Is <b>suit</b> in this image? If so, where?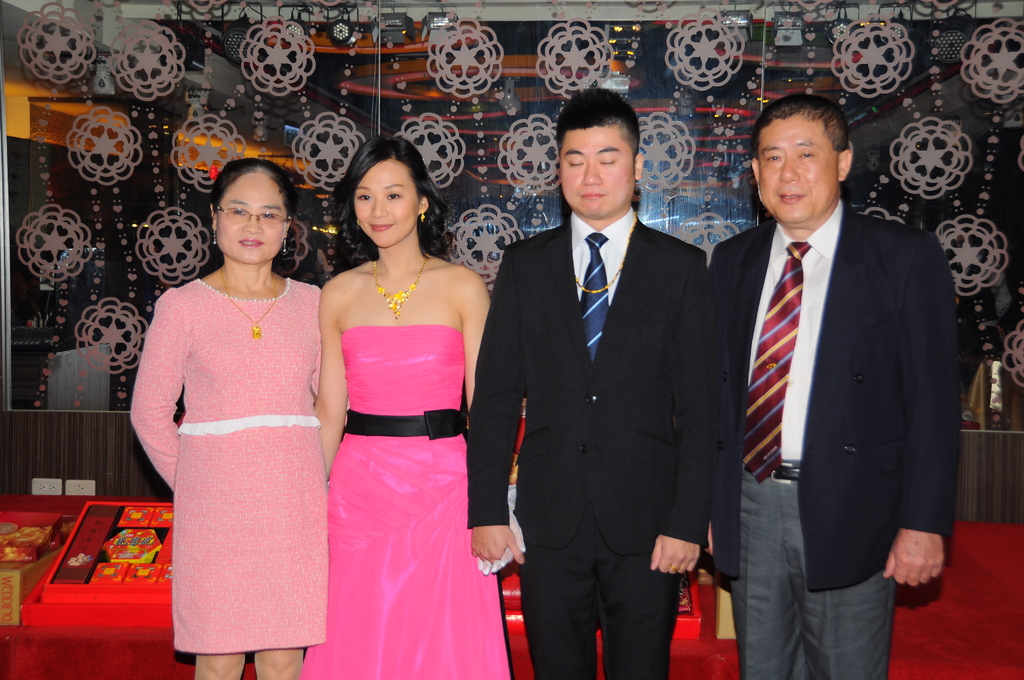
Yes, at x1=730 y1=131 x2=927 y2=646.
